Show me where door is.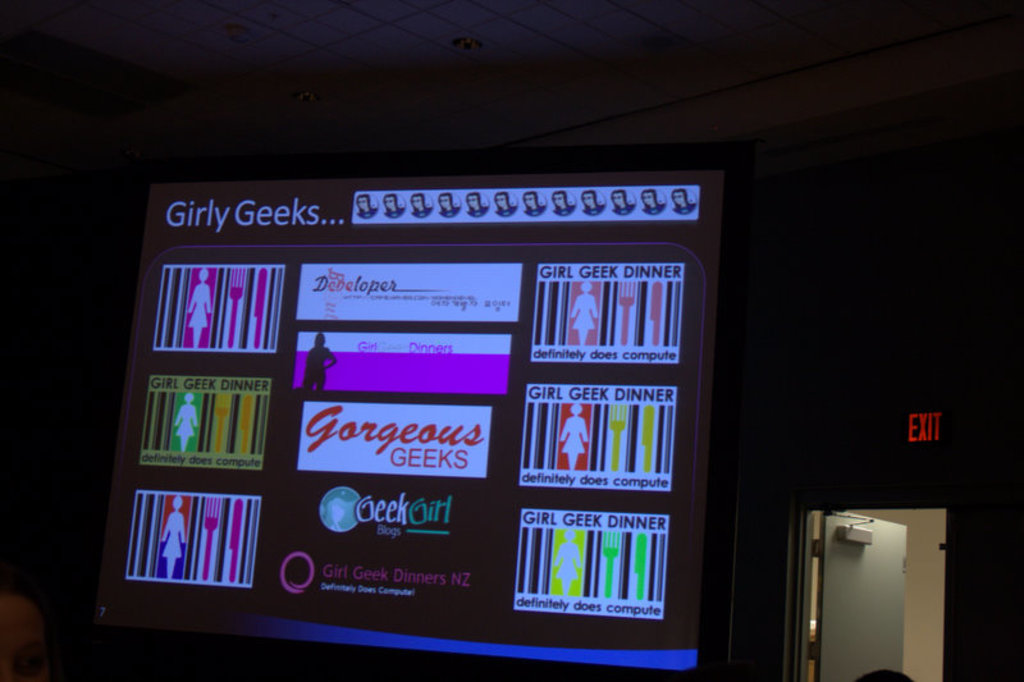
door is at (x1=806, y1=507, x2=908, y2=681).
